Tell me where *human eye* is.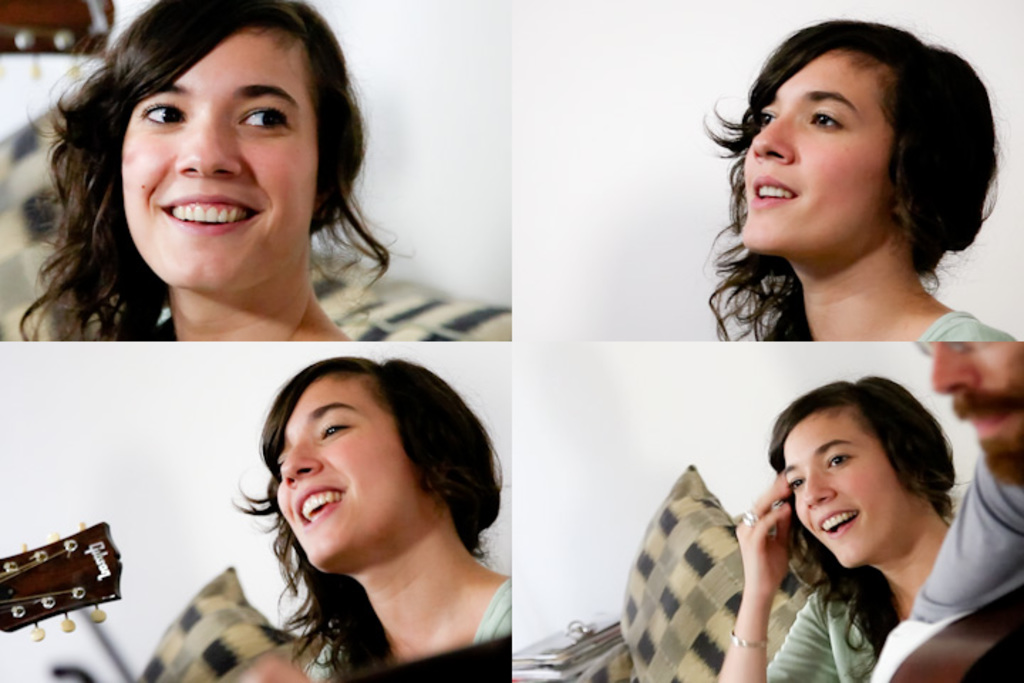
*human eye* is at 828 452 860 471.
